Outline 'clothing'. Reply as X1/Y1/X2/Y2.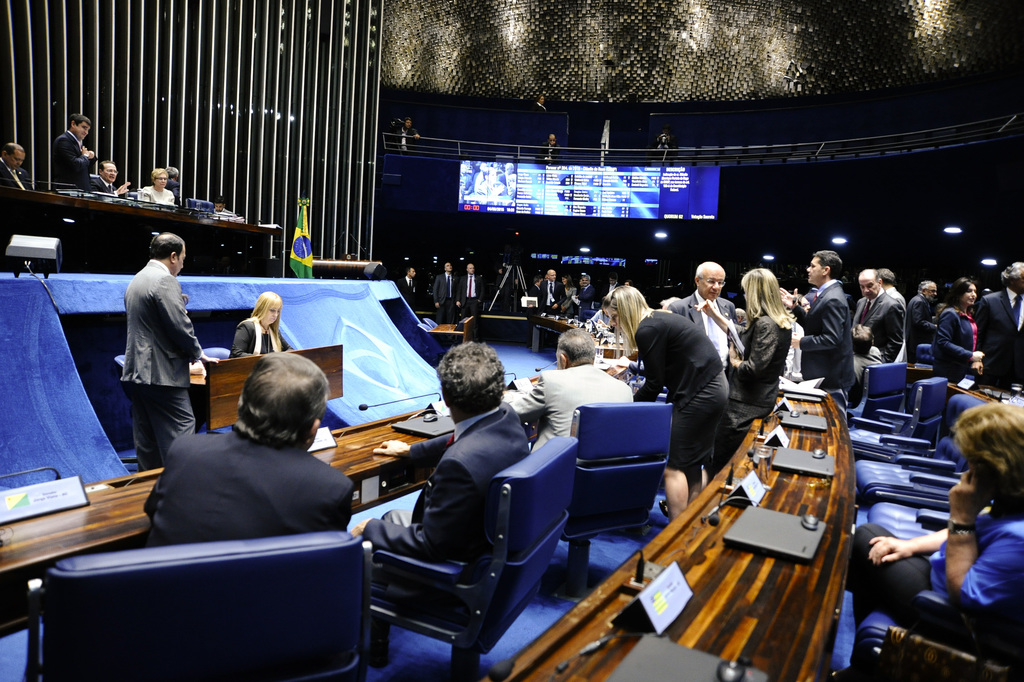
849/286/905/358.
